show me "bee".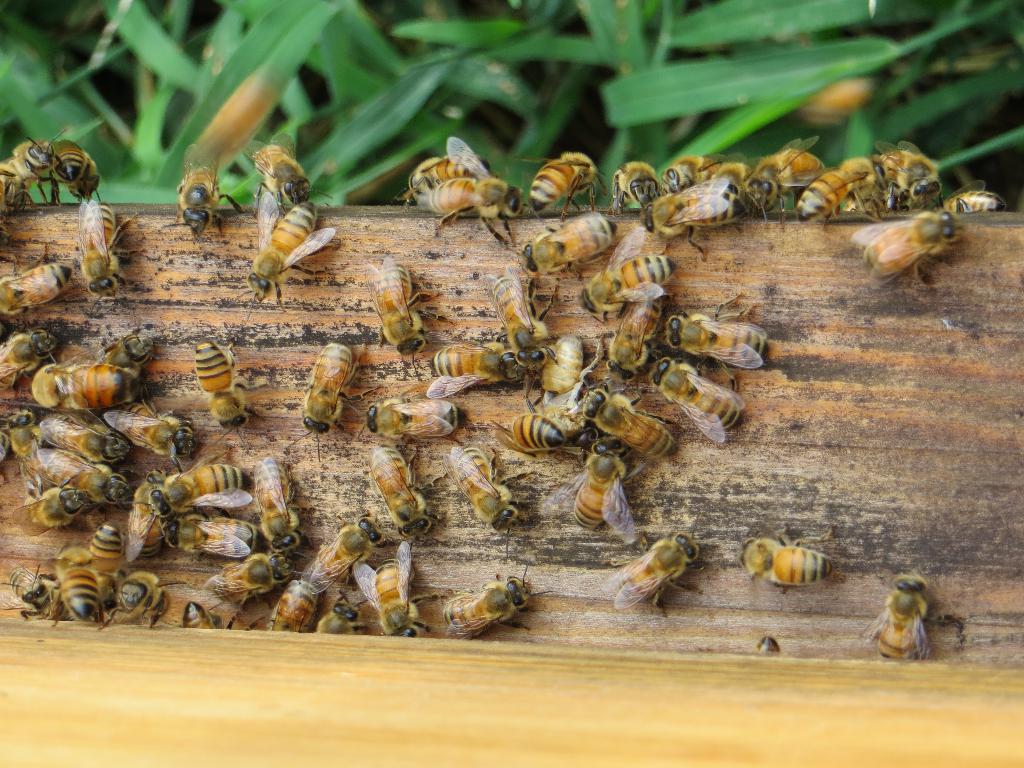
"bee" is here: 101, 316, 152, 375.
